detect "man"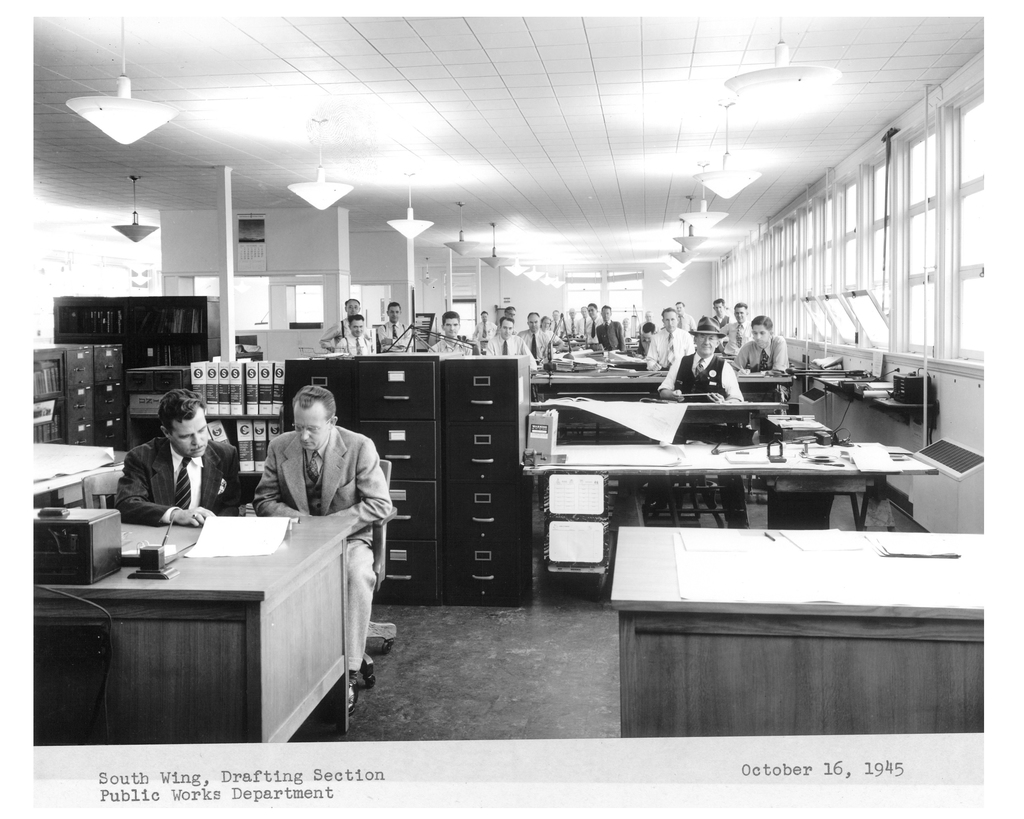
locate(340, 317, 372, 353)
